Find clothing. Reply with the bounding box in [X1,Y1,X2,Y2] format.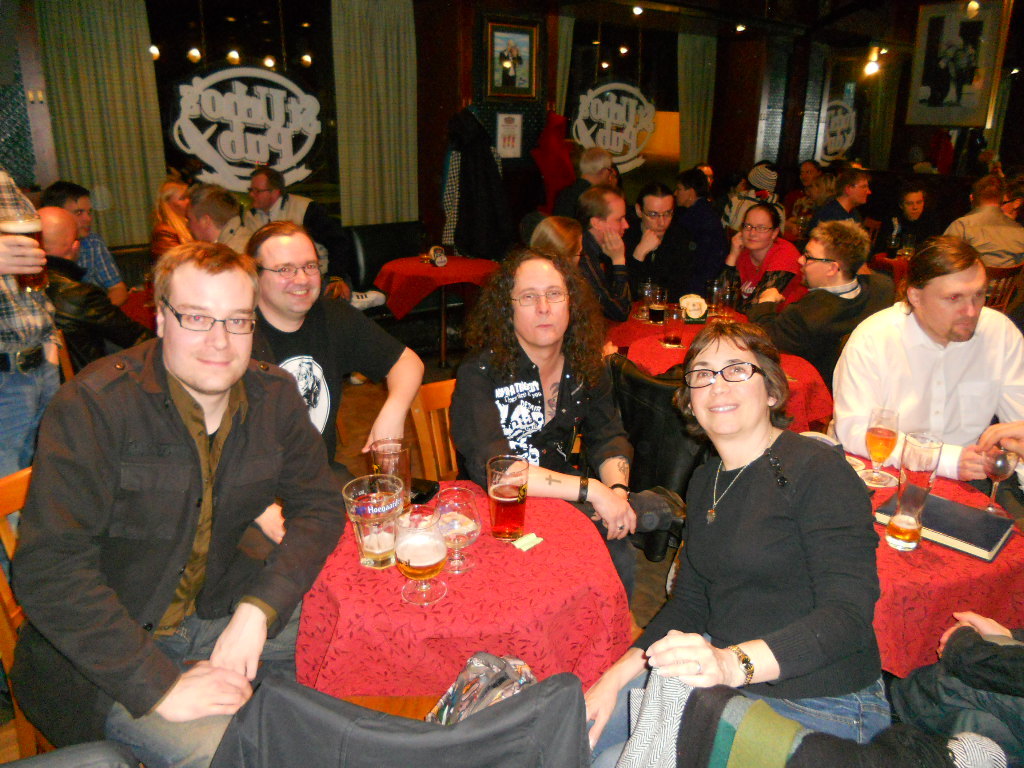
[150,216,183,263].
